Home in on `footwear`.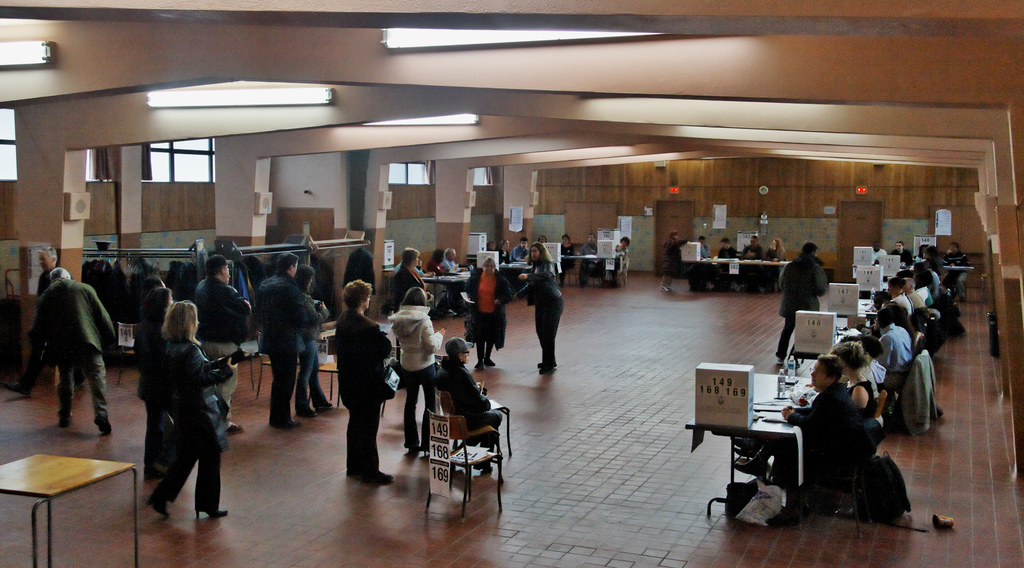
Homed in at 285/418/301/426.
